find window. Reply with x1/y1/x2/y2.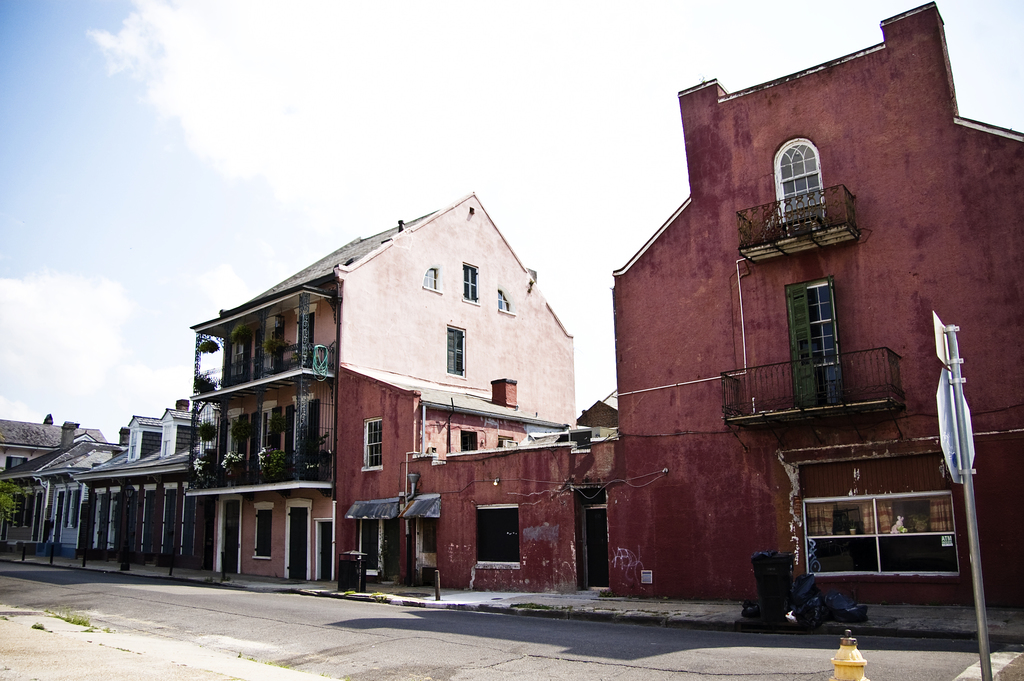
221/411/243/459.
